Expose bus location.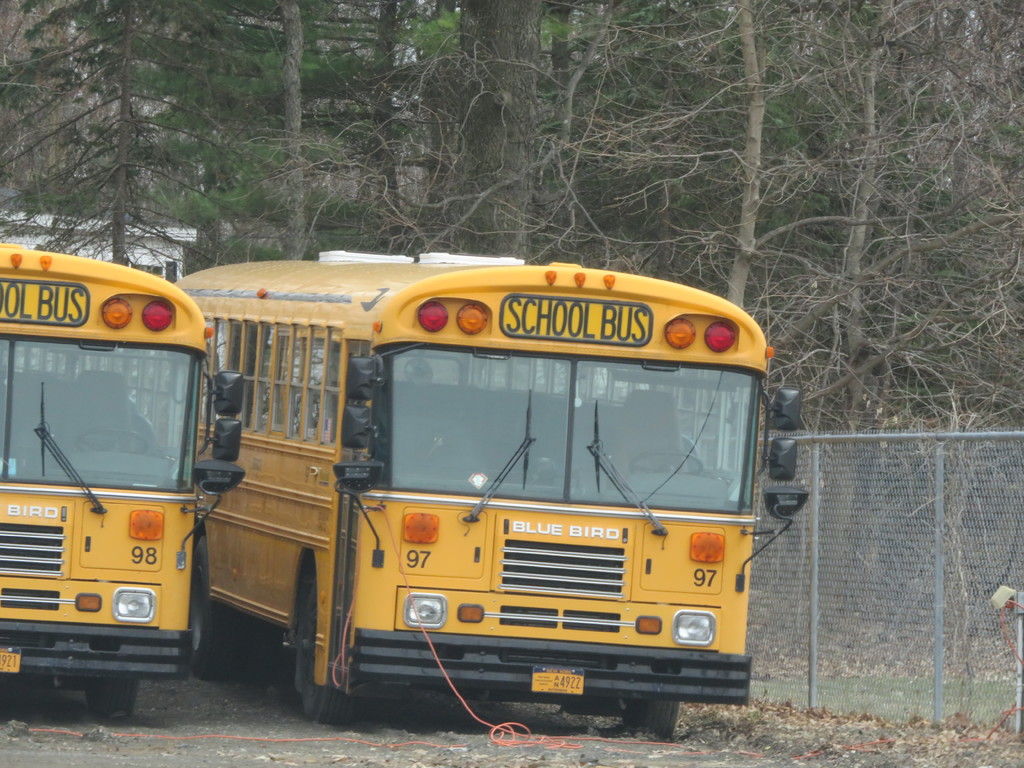
Exposed at locate(0, 241, 250, 721).
